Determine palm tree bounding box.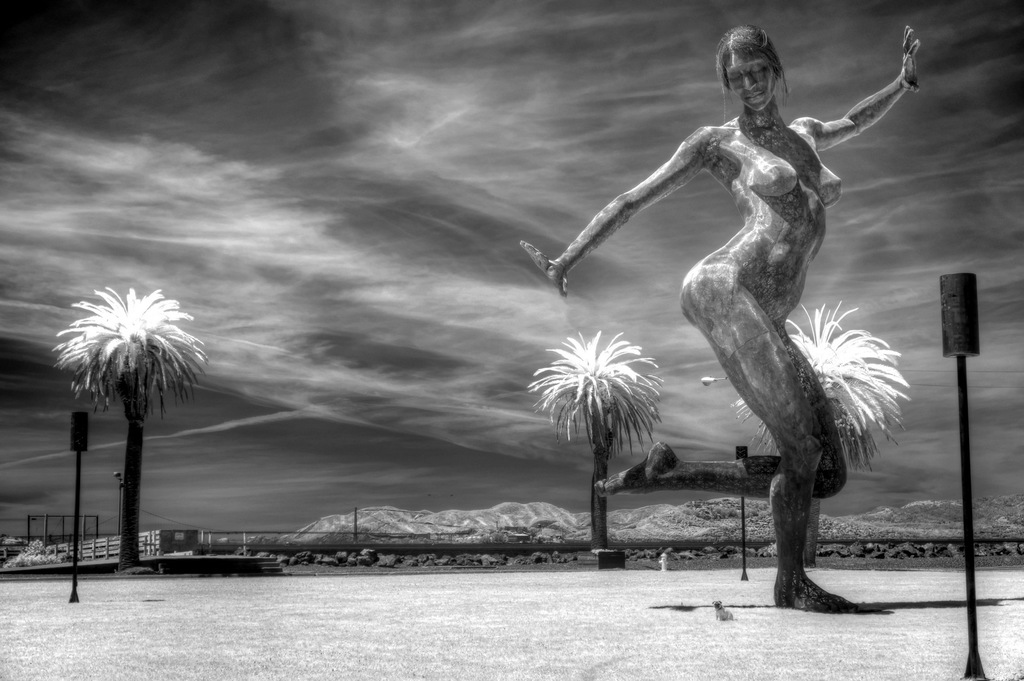
Determined: bbox(532, 338, 668, 543).
